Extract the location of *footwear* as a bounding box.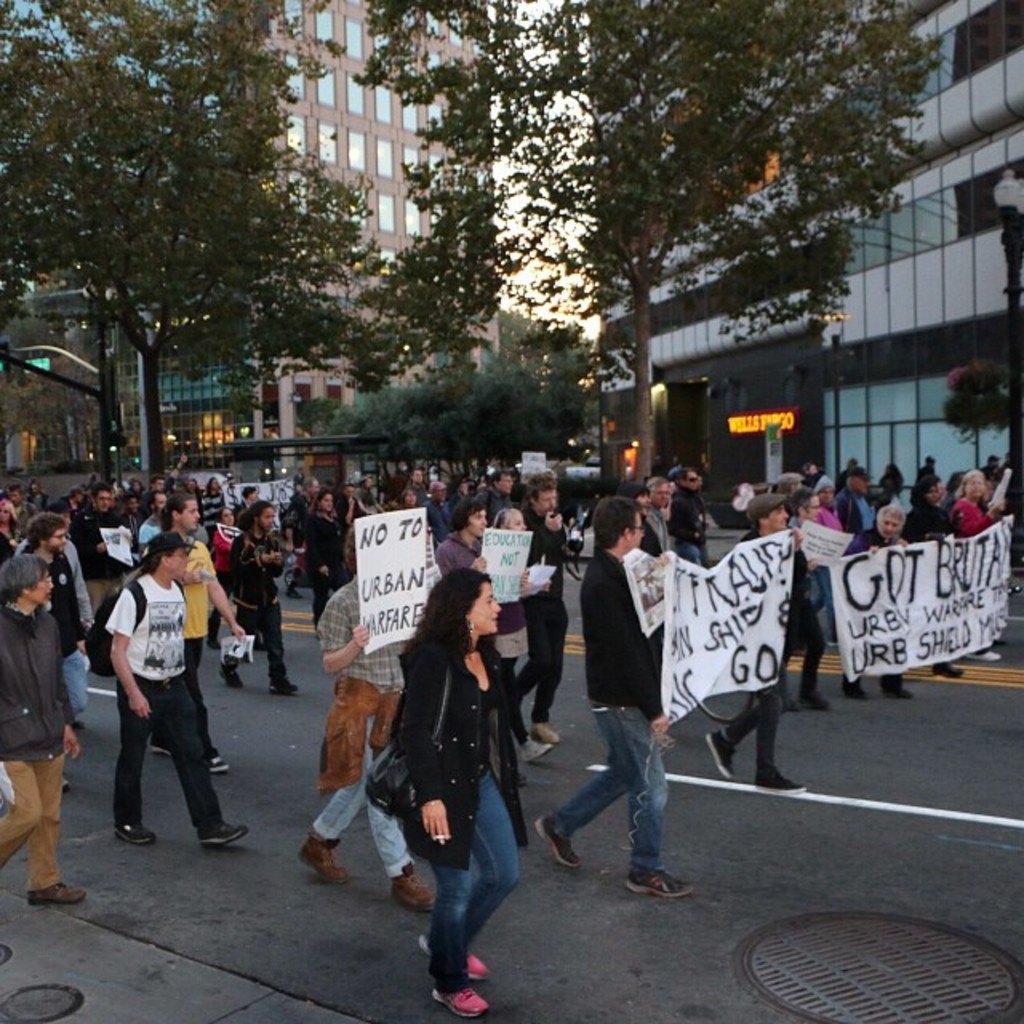
l=203, t=749, r=230, b=776.
